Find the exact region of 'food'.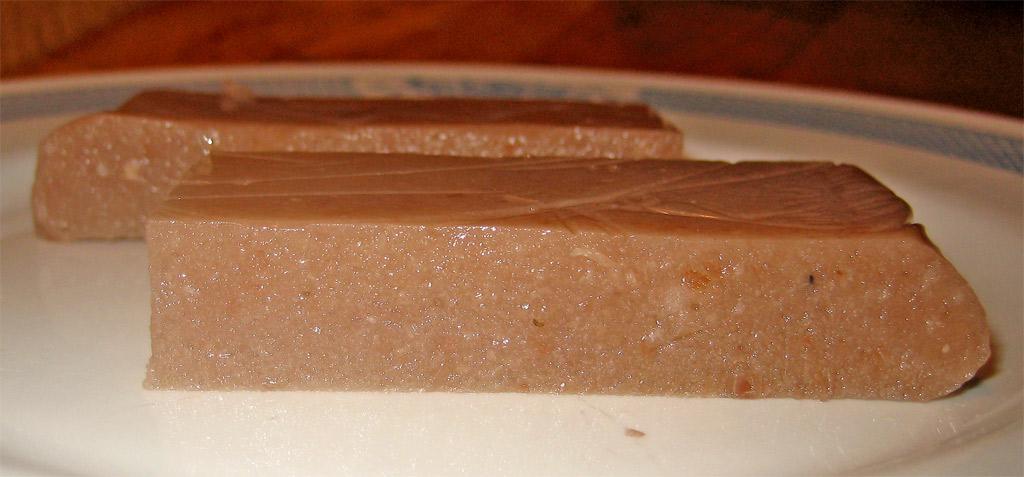
Exact region: l=256, t=172, r=982, b=388.
